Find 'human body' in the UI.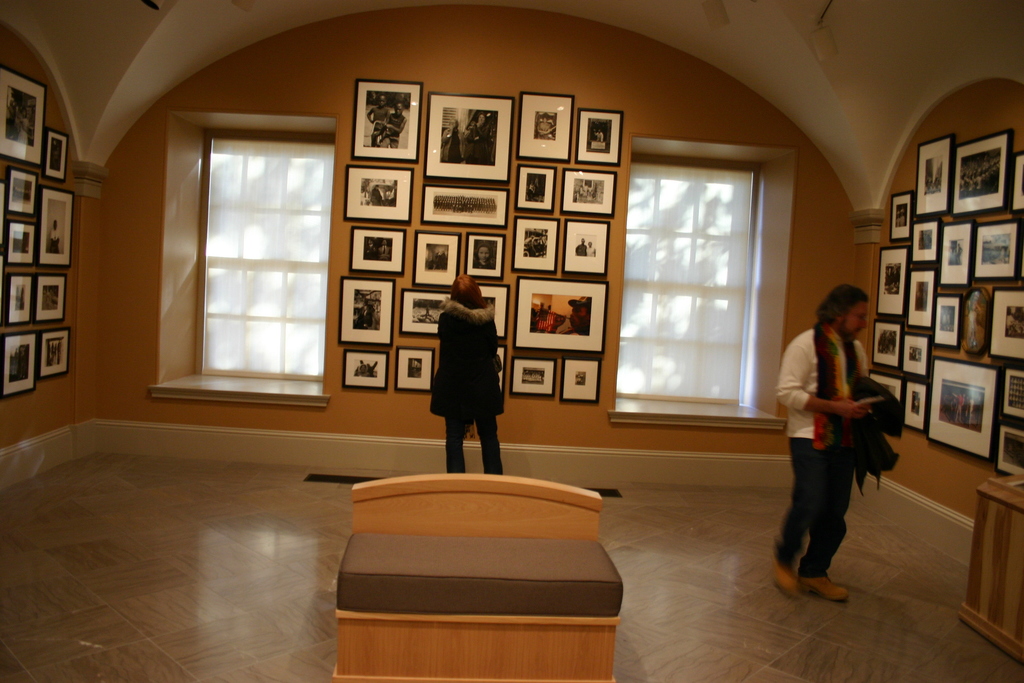
UI element at bbox(428, 277, 500, 475).
